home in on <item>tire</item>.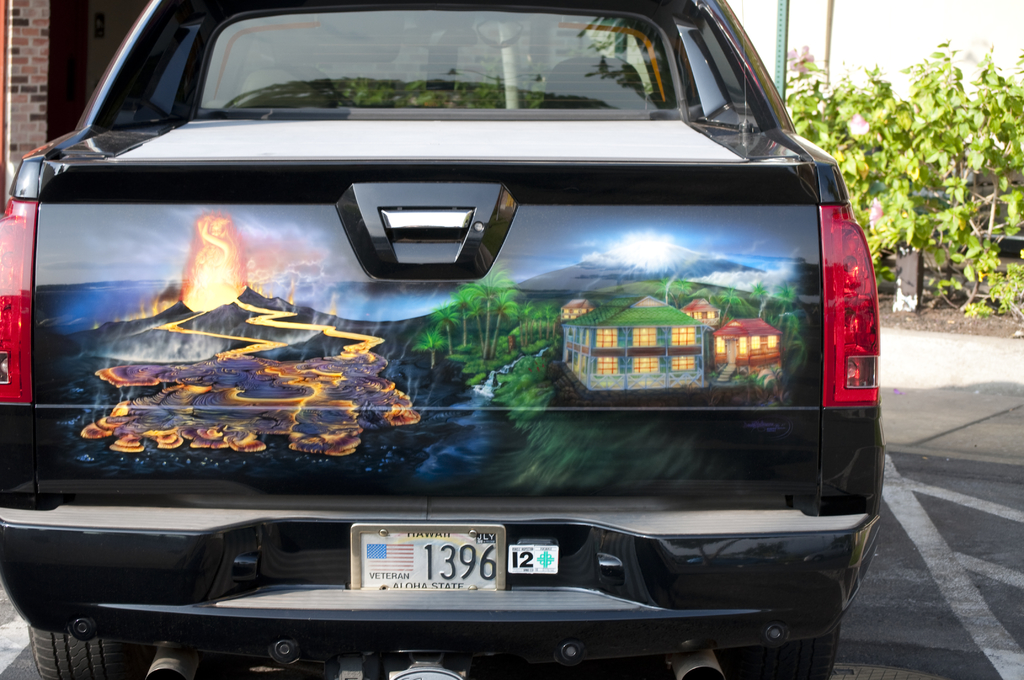
Homed in at 25,630,141,679.
